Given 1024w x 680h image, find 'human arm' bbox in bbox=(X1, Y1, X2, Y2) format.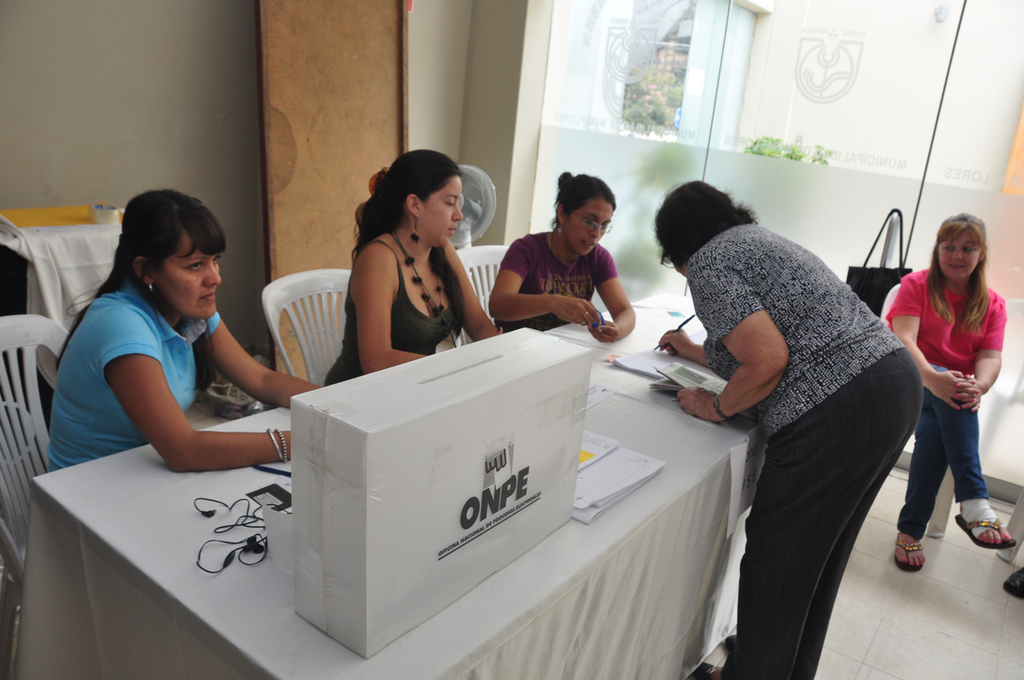
bbox=(668, 249, 793, 419).
